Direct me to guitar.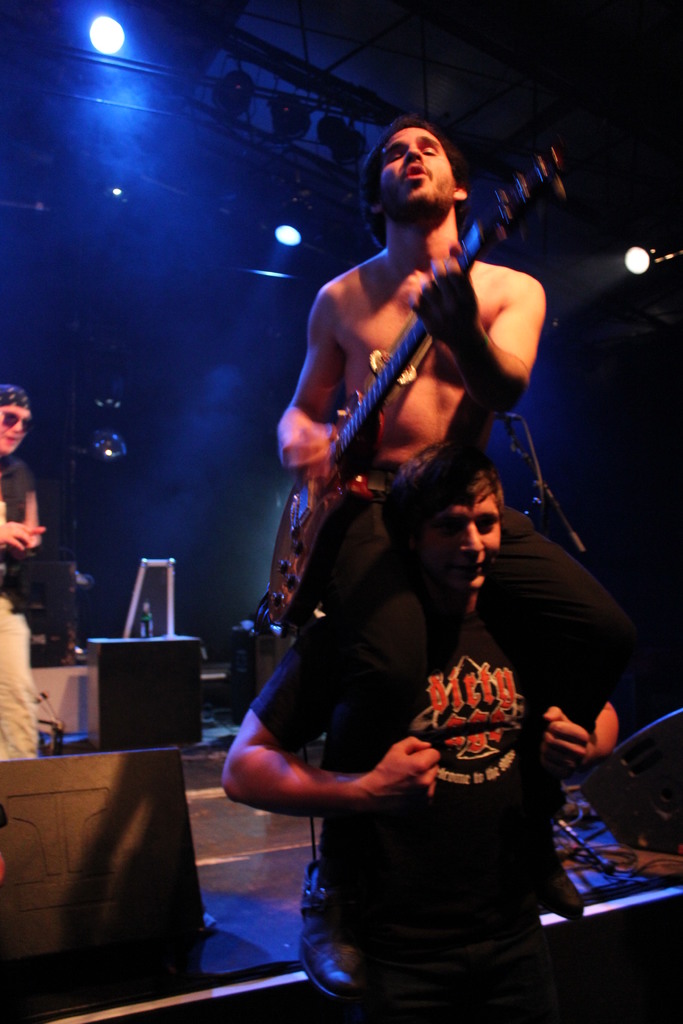
Direction: <box>265,143,563,638</box>.
